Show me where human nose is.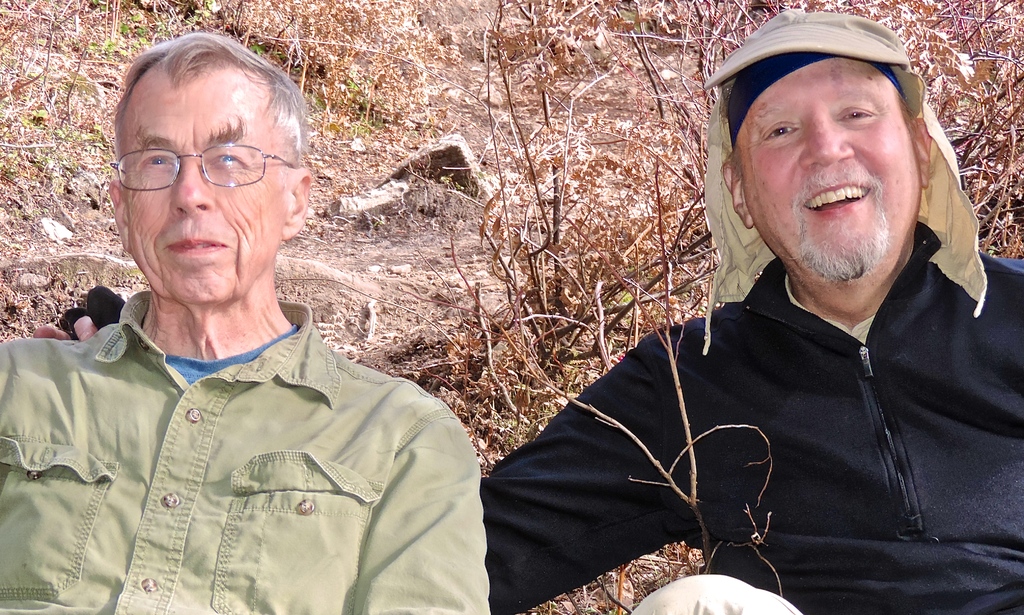
human nose is at [169,152,219,215].
